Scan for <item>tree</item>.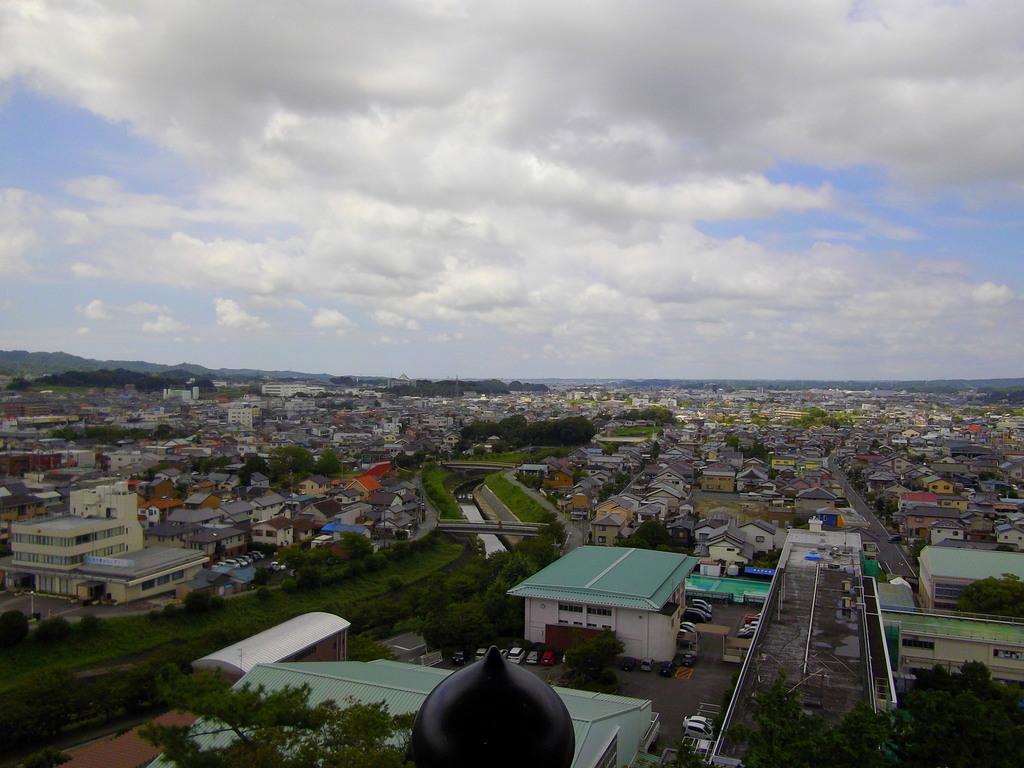
Scan result: (309,449,342,479).
